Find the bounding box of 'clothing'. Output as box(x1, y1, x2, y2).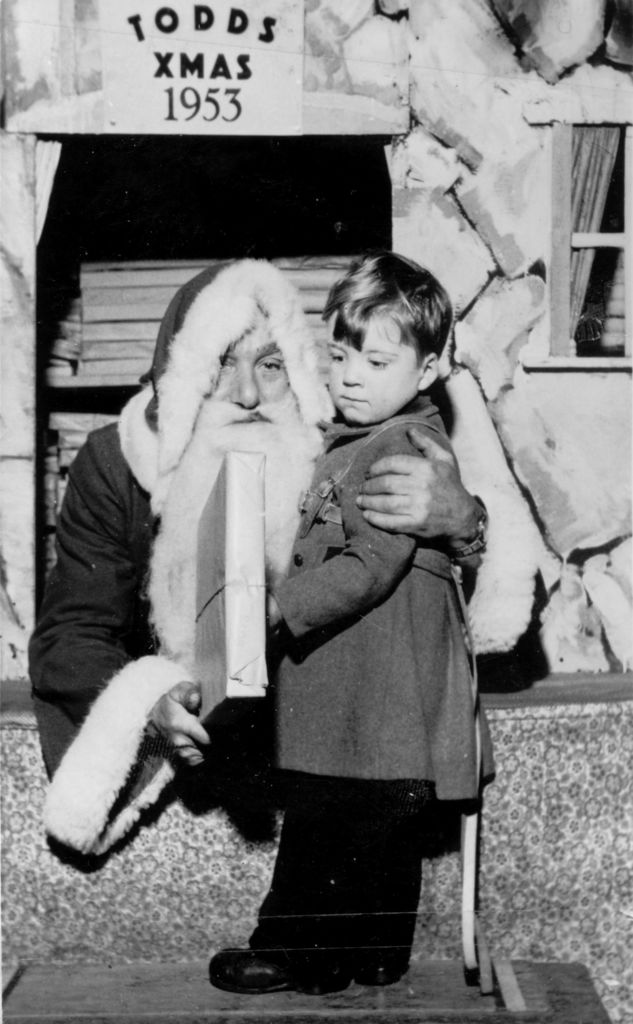
box(248, 397, 480, 968).
